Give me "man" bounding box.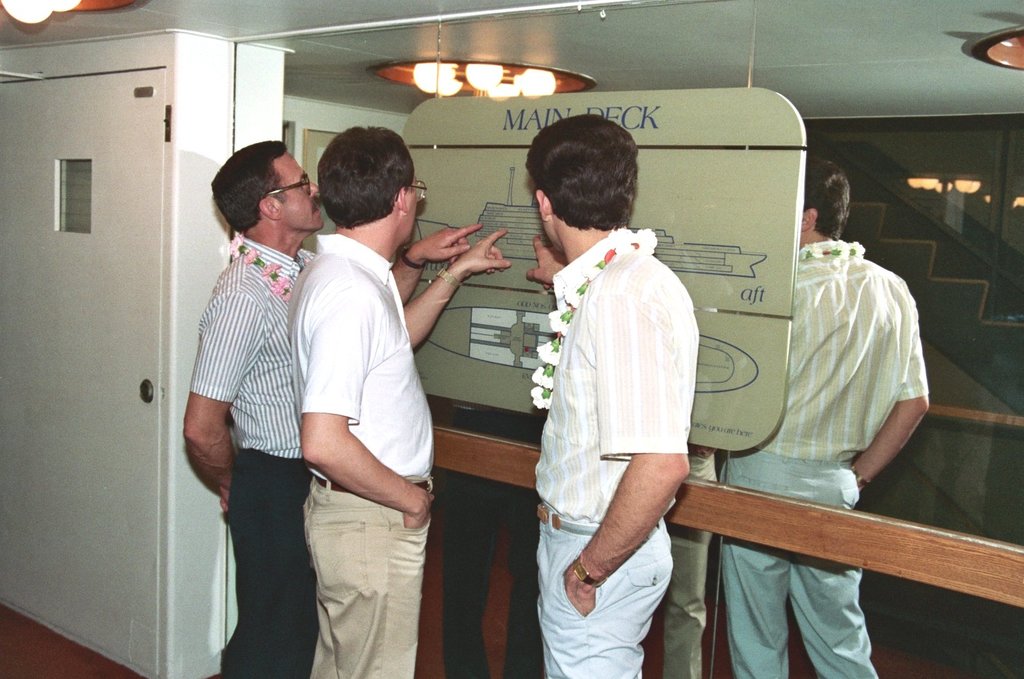
(517,115,692,678).
